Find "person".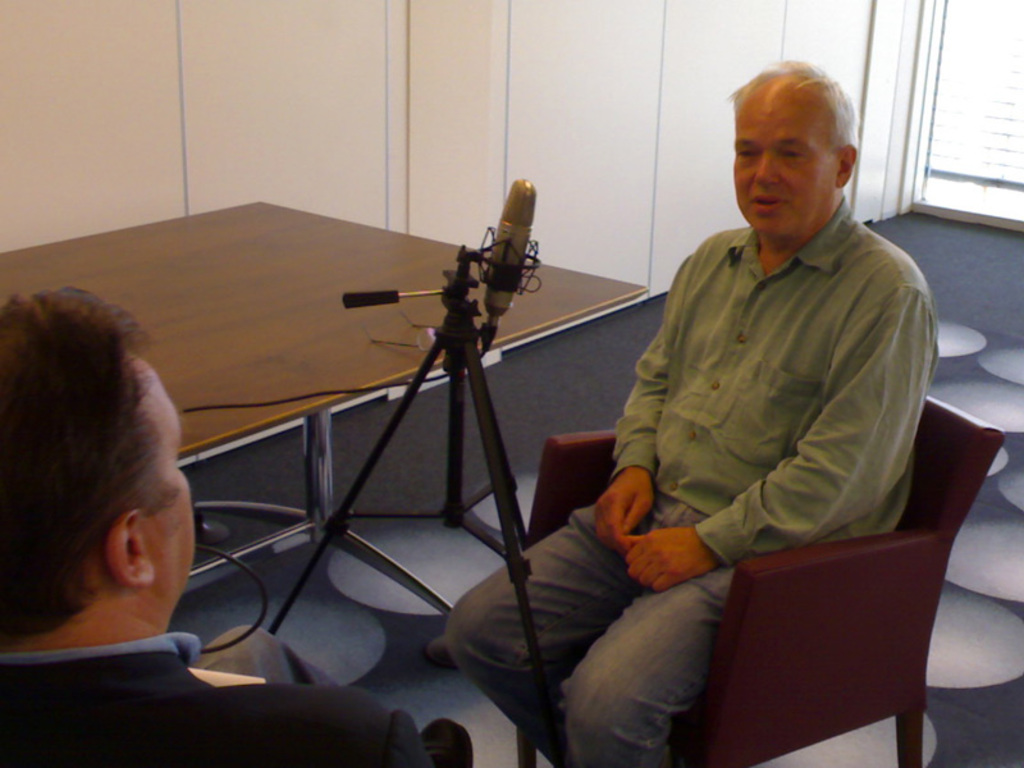
bbox=[0, 288, 476, 767].
